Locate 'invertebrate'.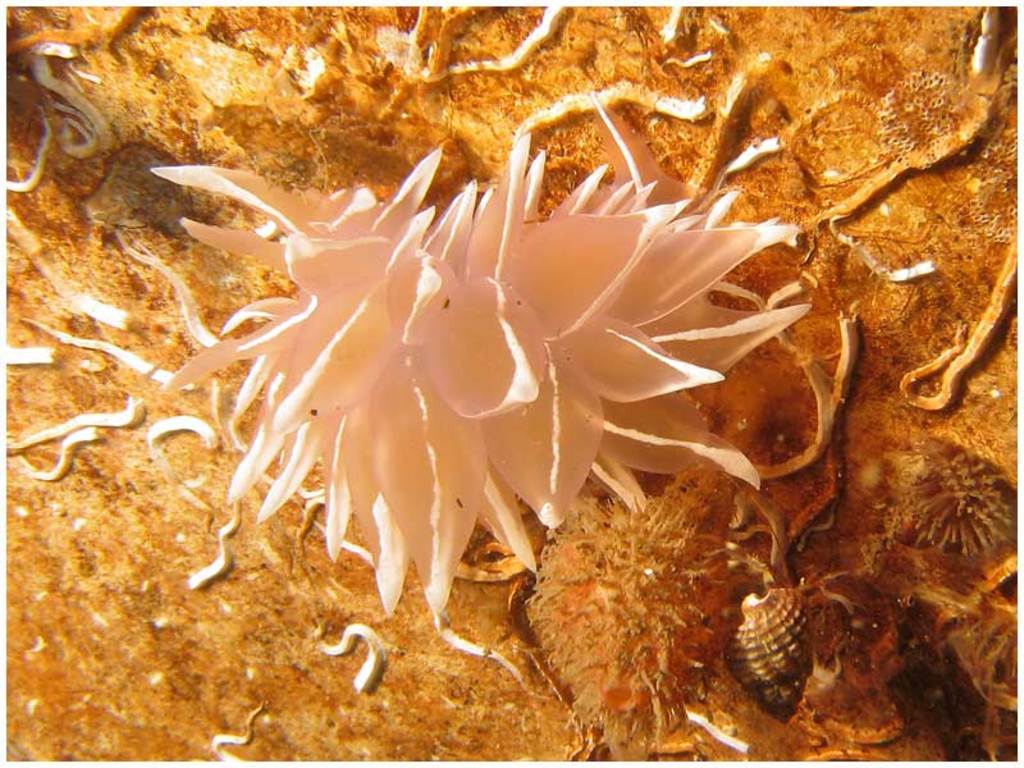
Bounding box: 148:124:809:641.
